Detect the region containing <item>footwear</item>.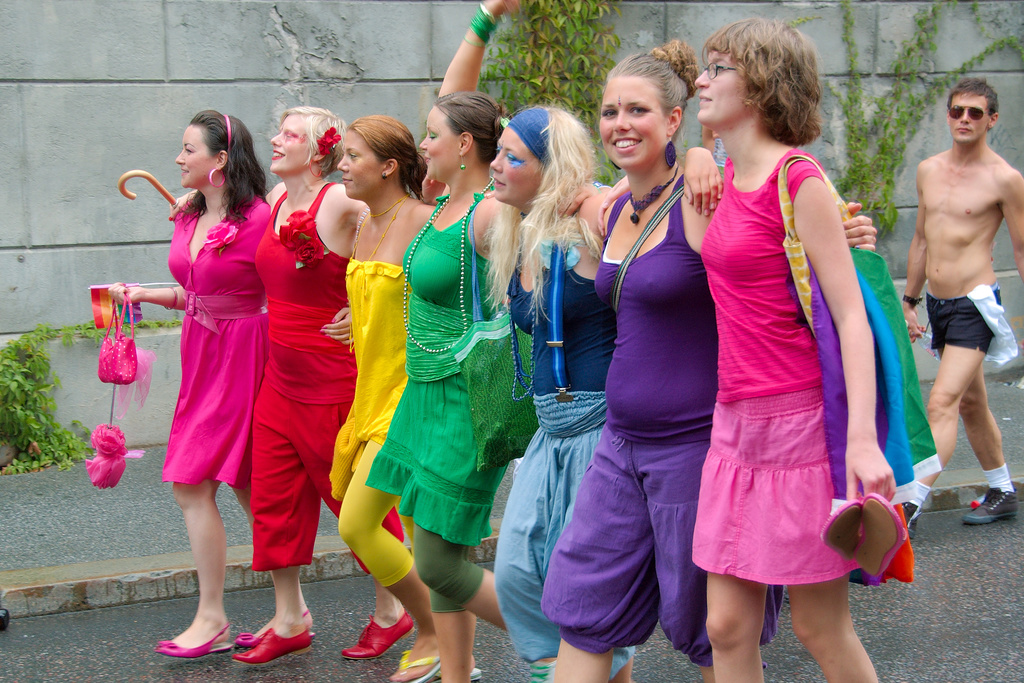
[234, 620, 310, 667].
